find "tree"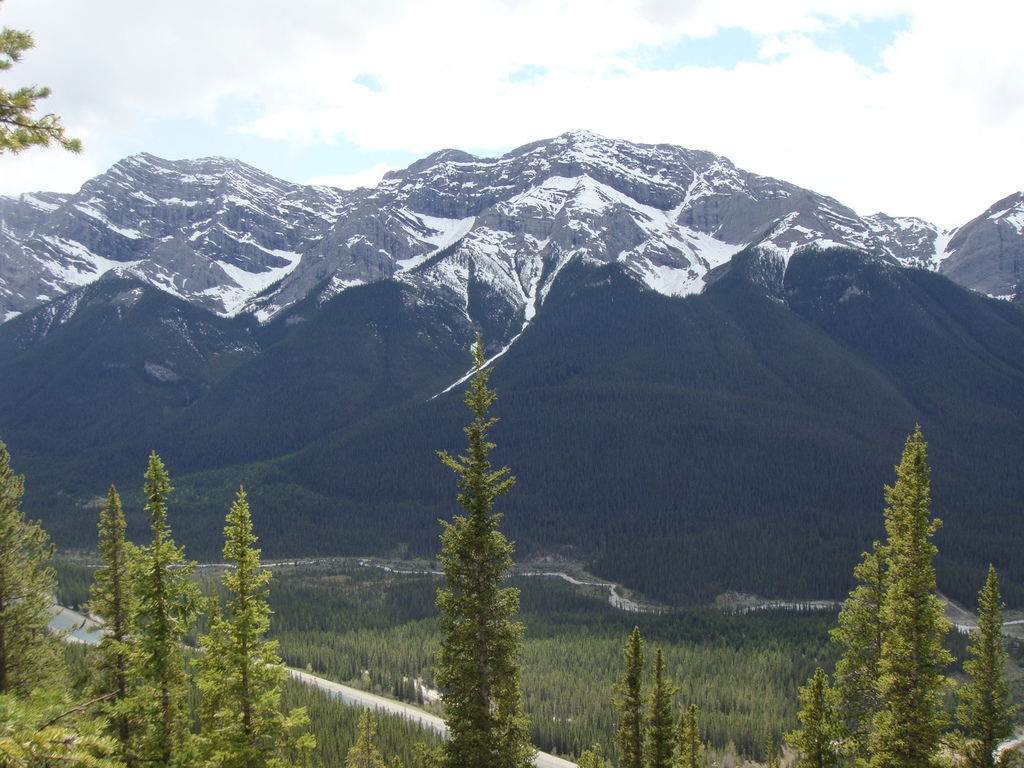
BBox(676, 694, 721, 767)
